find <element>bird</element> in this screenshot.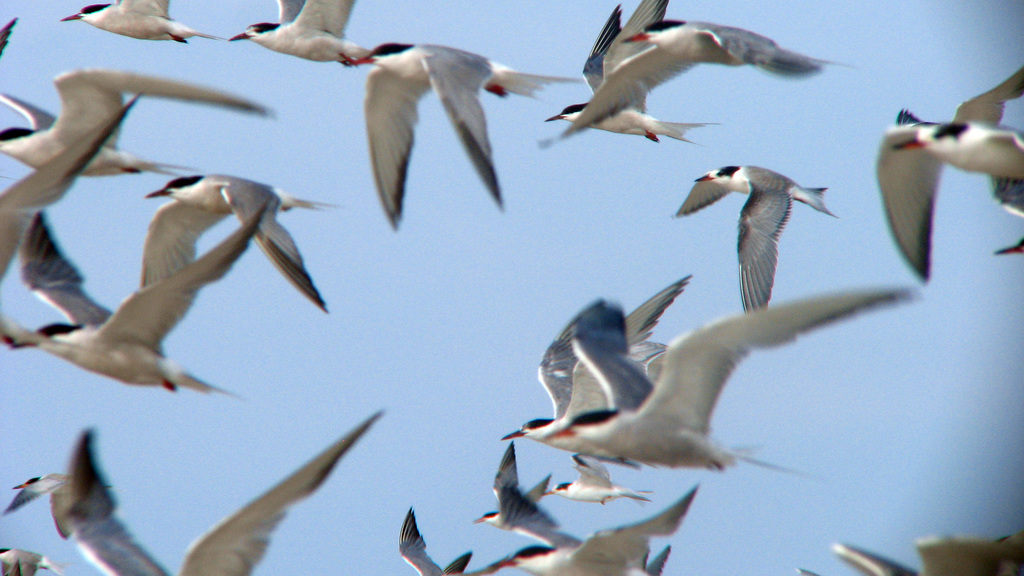
The bounding box for <element>bird</element> is (left=401, top=506, right=509, bottom=575).
